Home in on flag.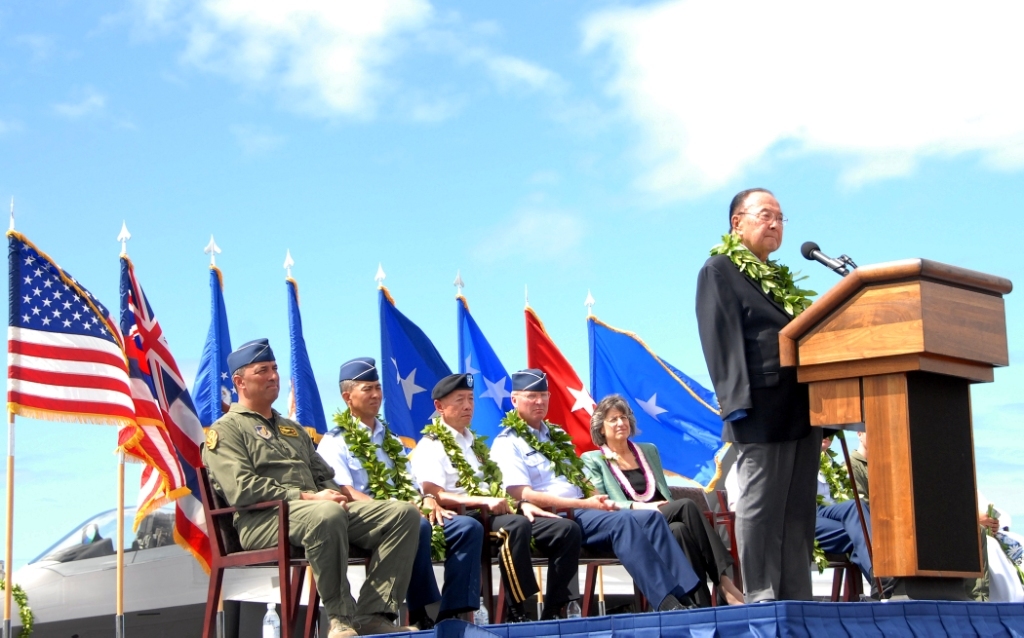
Homed in at x1=191 y1=272 x2=237 y2=436.
